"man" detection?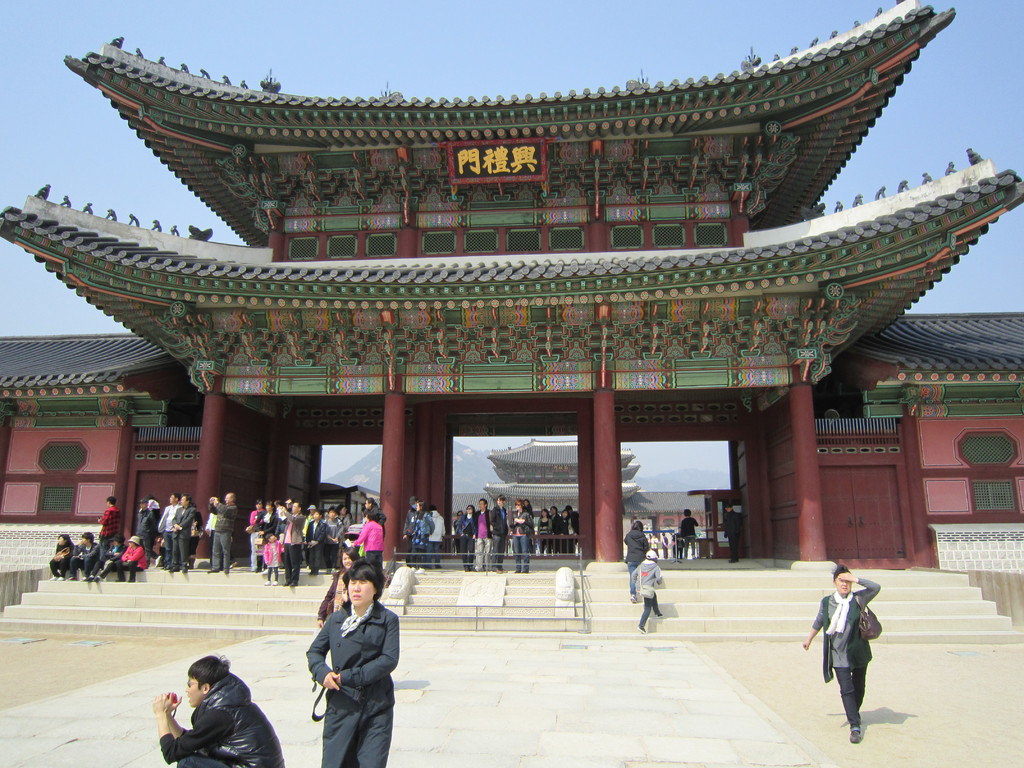
rect(726, 502, 744, 562)
